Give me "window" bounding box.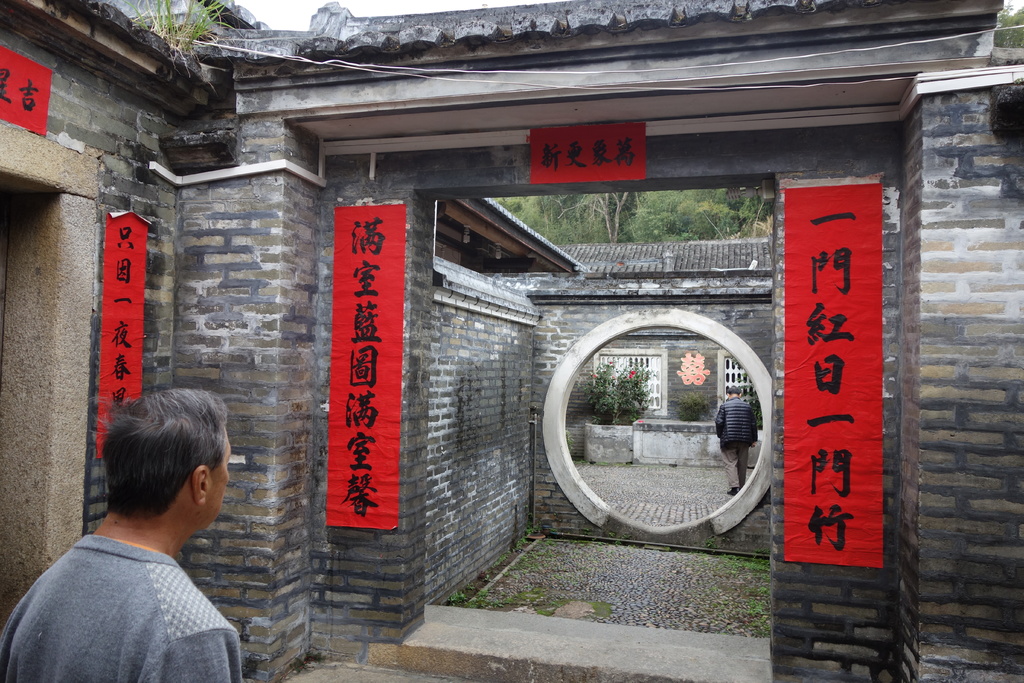
x1=590 y1=346 x2=665 y2=413.
